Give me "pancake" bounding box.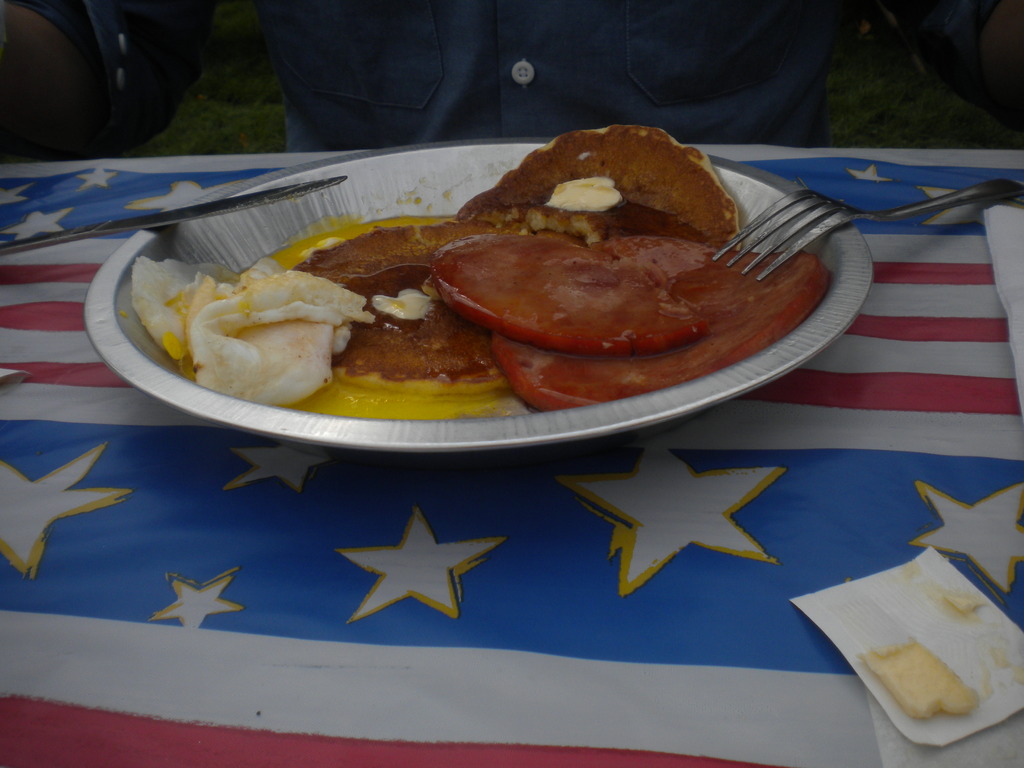
bbox(434, 230, 761, 356).
